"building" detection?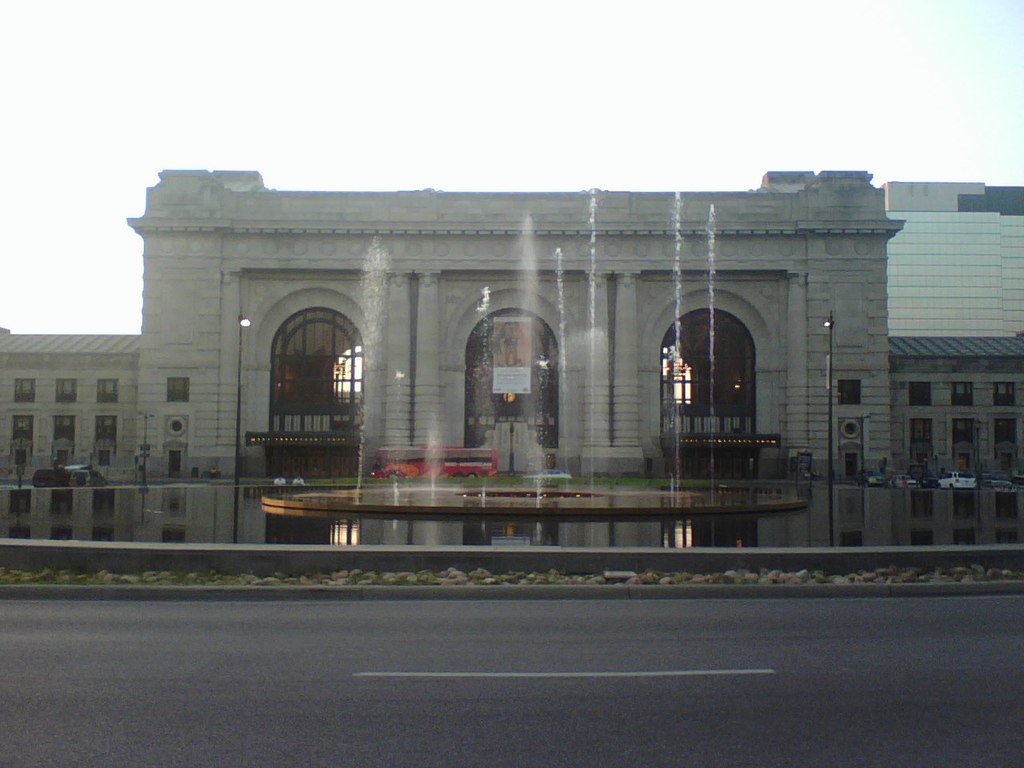
<bbox>0, 170, 1023, 484</bbox>
